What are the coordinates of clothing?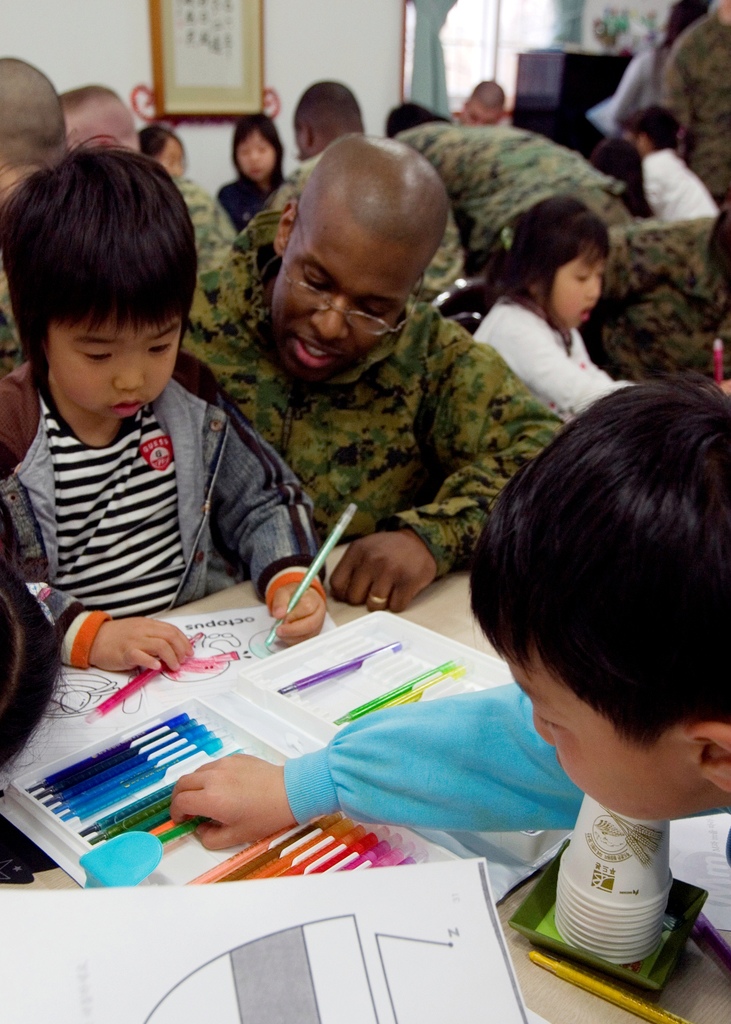
bbox=(184, 225, 583, 586).
